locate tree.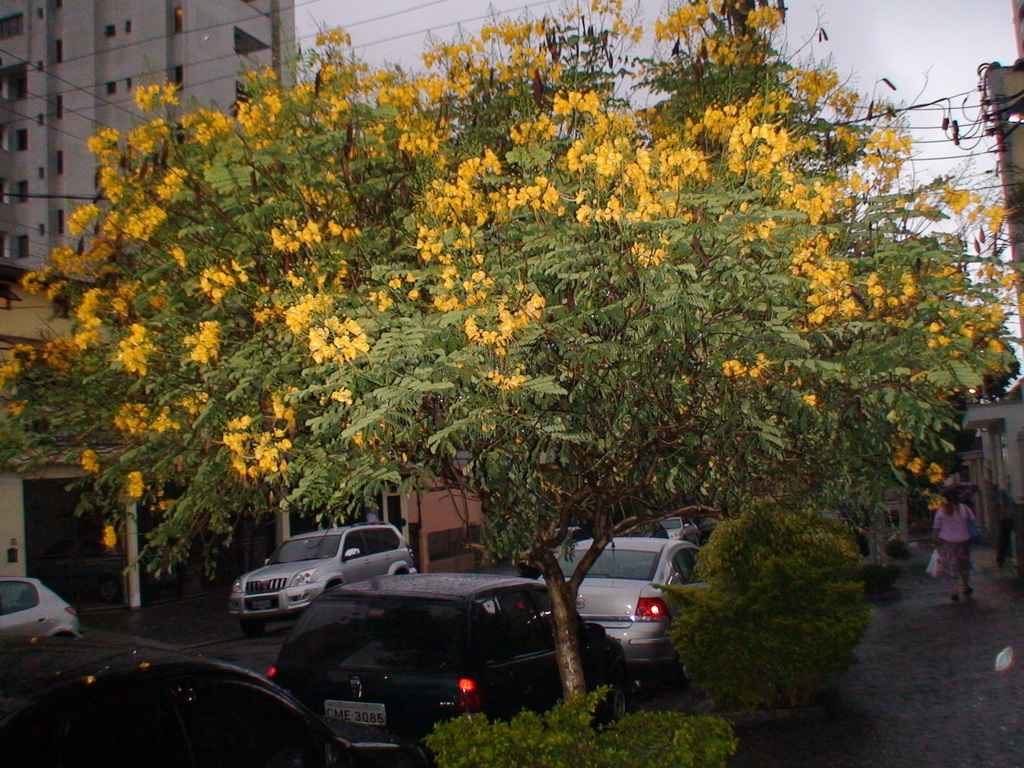
Bounding box: region(947, 341, 1022, 447).
